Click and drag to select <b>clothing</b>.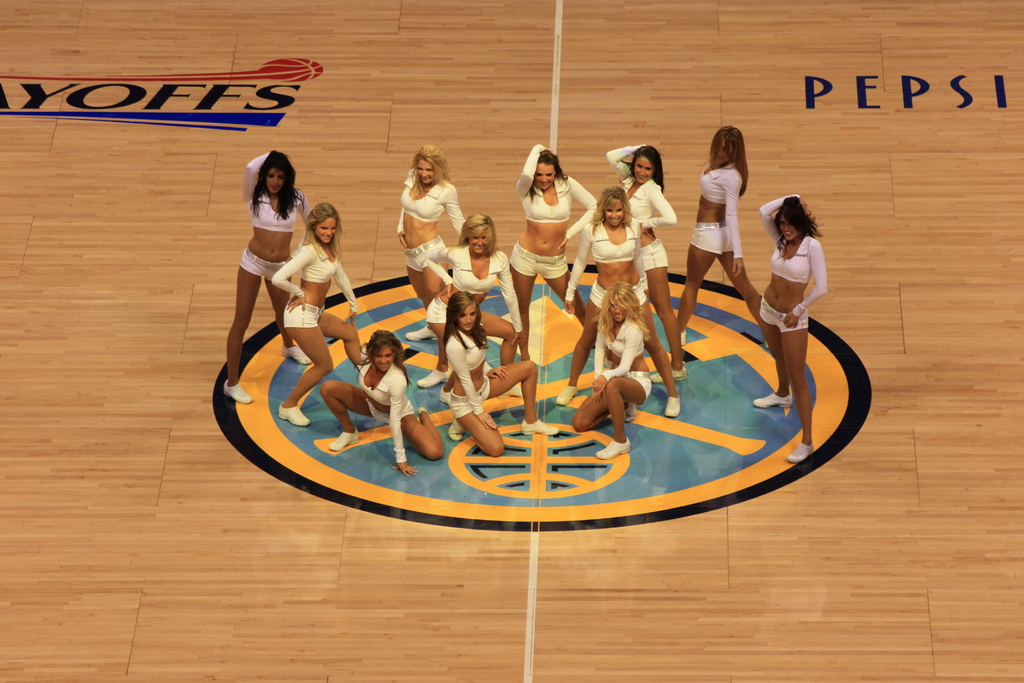
Selection: box(513, 142, 604, 242).
